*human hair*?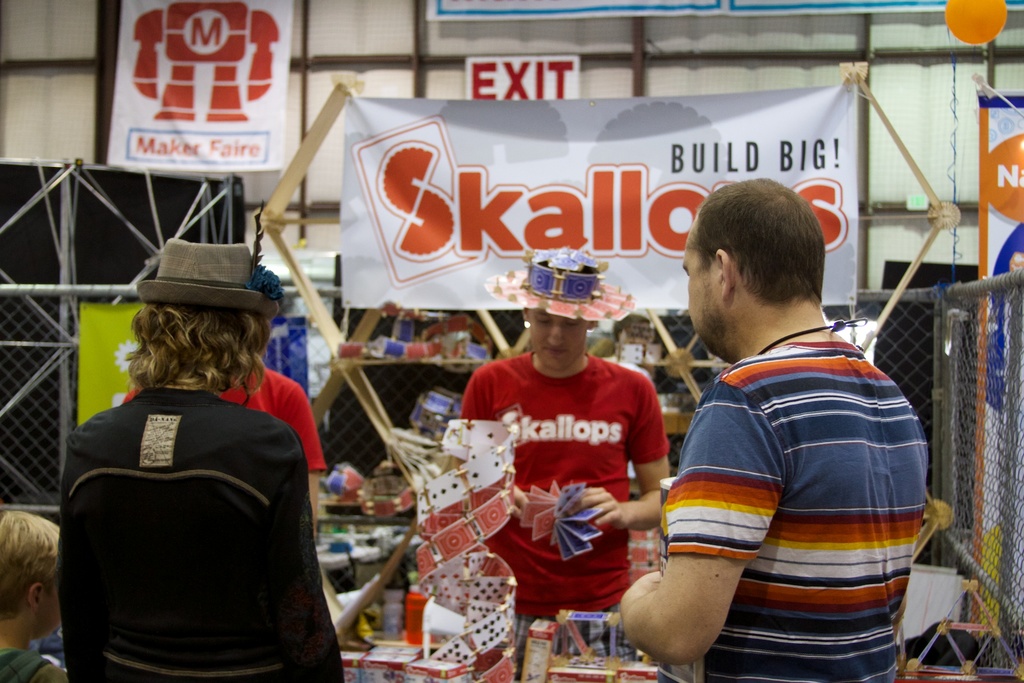
(119, 304, 276, 406)
